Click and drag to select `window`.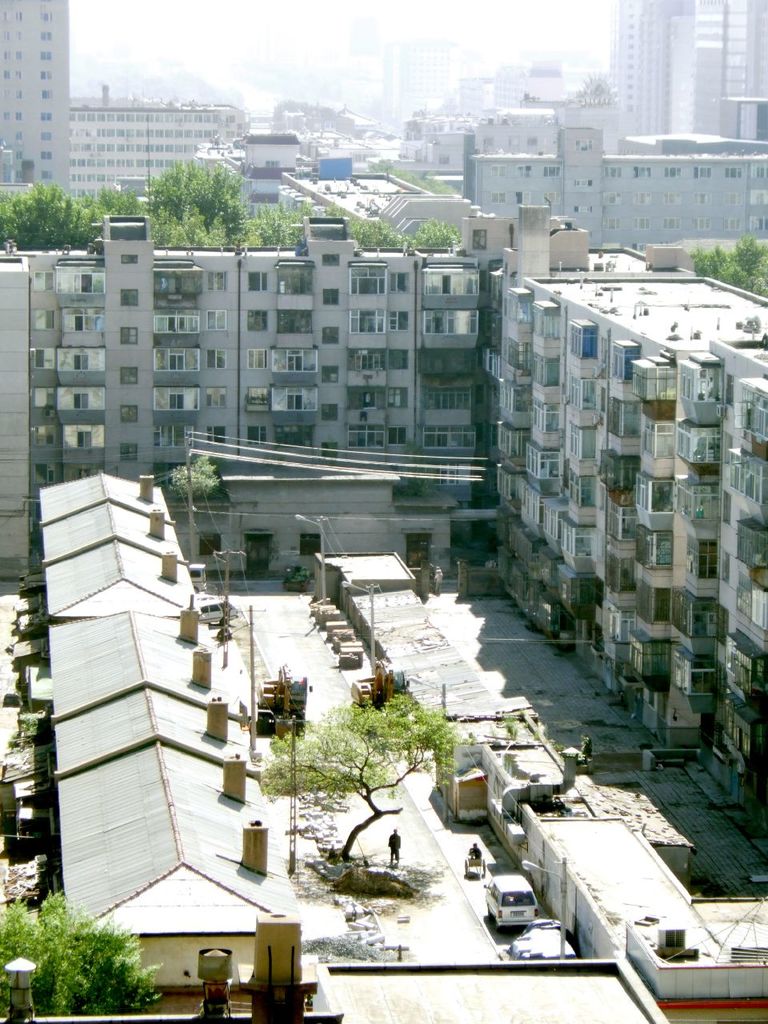
Selection: detection(273, 347, 321, 371).
